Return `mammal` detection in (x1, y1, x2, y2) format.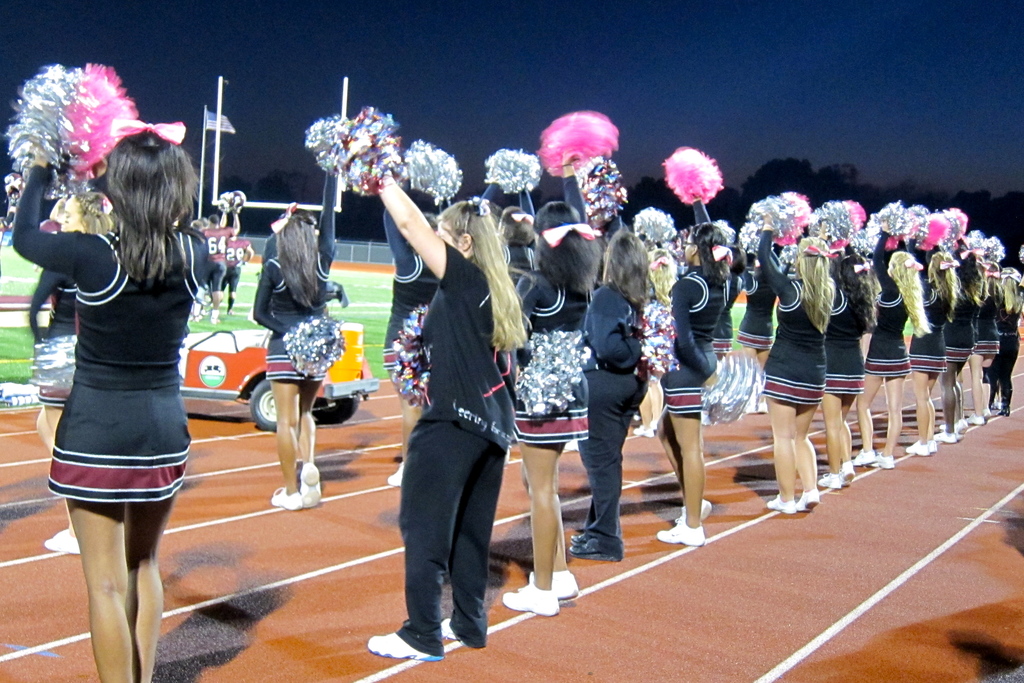
(362, 137, 529, 666).
